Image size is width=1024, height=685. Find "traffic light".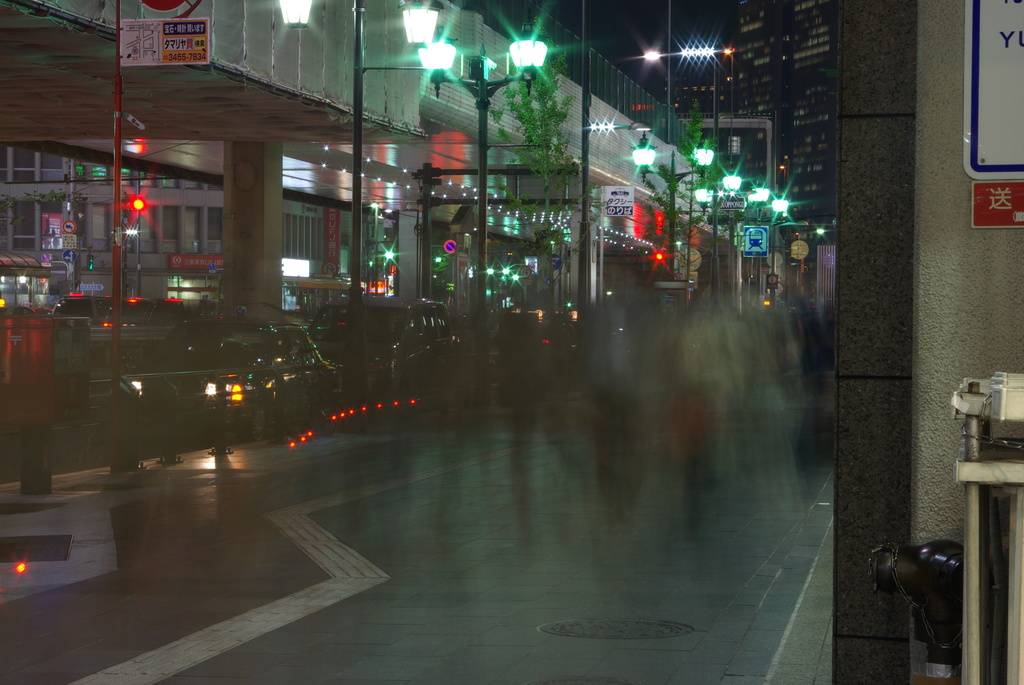
x1=88, y1=253, x2=95, y2=272.
